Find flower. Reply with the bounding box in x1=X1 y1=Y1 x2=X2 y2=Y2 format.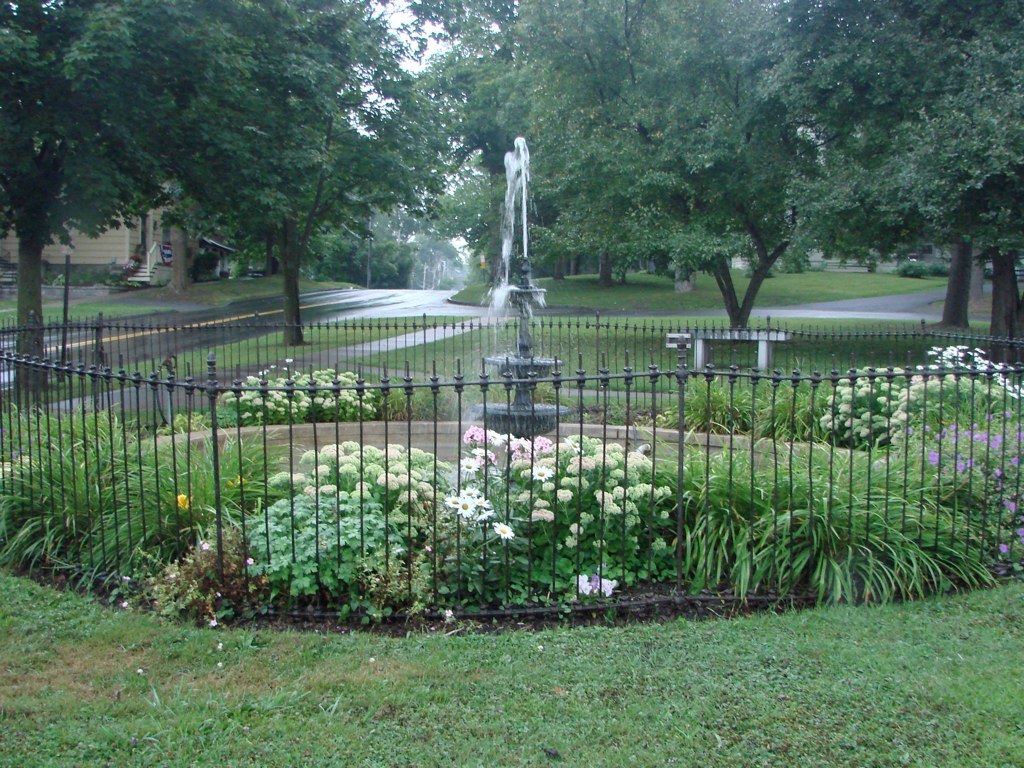
x1=925 y1=340 x2=1023 y2=401.
